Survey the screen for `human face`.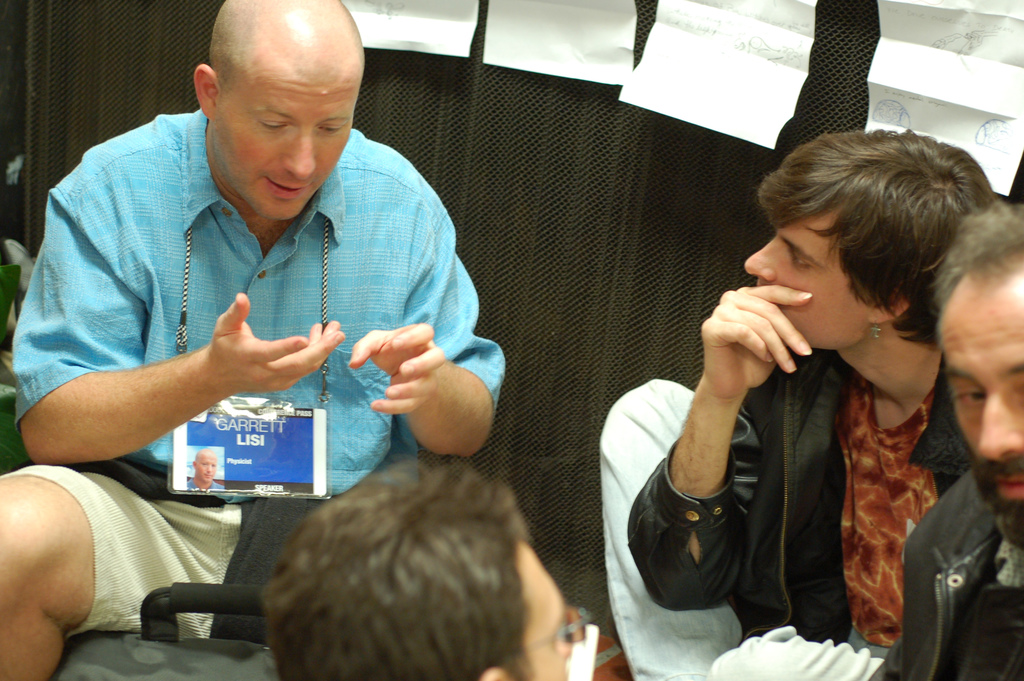
Survey found: x1=937, y1=293, x2=1023, y2=552.
